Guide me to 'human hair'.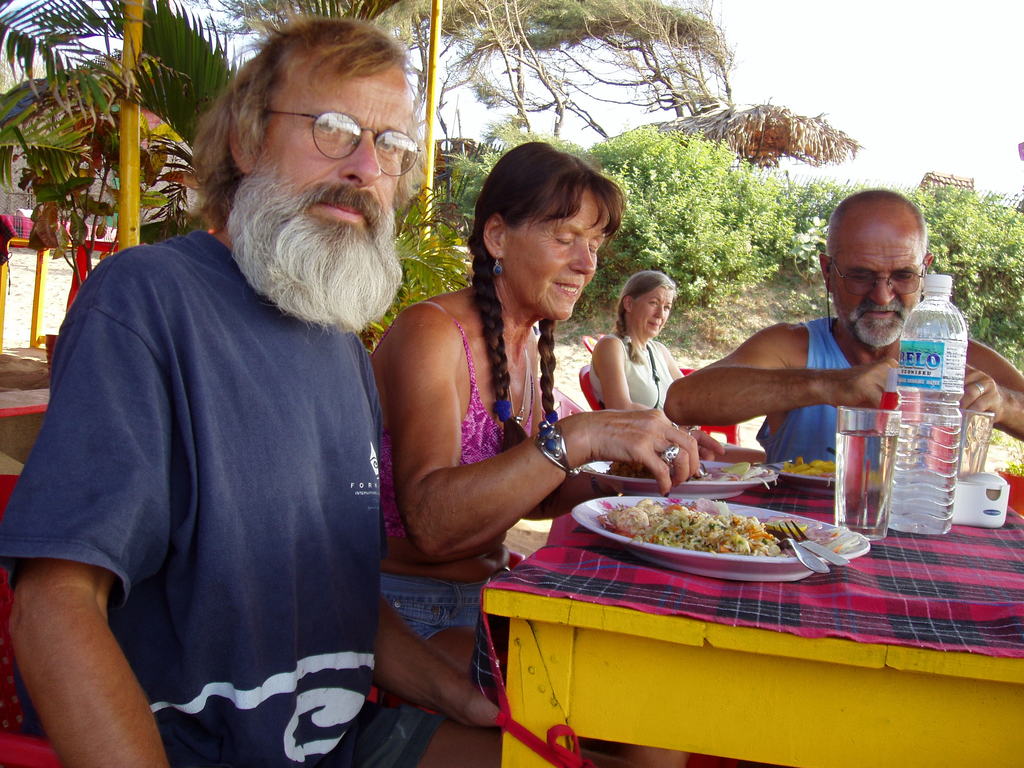
Guidance: {"left": 196, "top": 17, "right": 426, "bottom": 248}.
